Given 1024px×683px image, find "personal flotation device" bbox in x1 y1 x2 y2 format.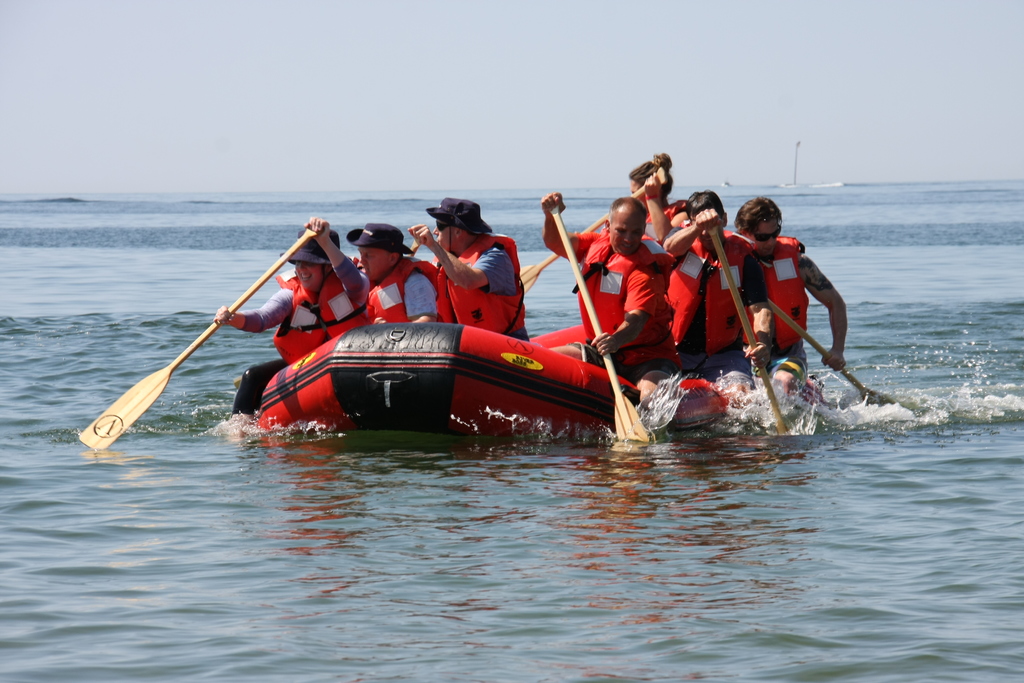
659 224 757 364.
